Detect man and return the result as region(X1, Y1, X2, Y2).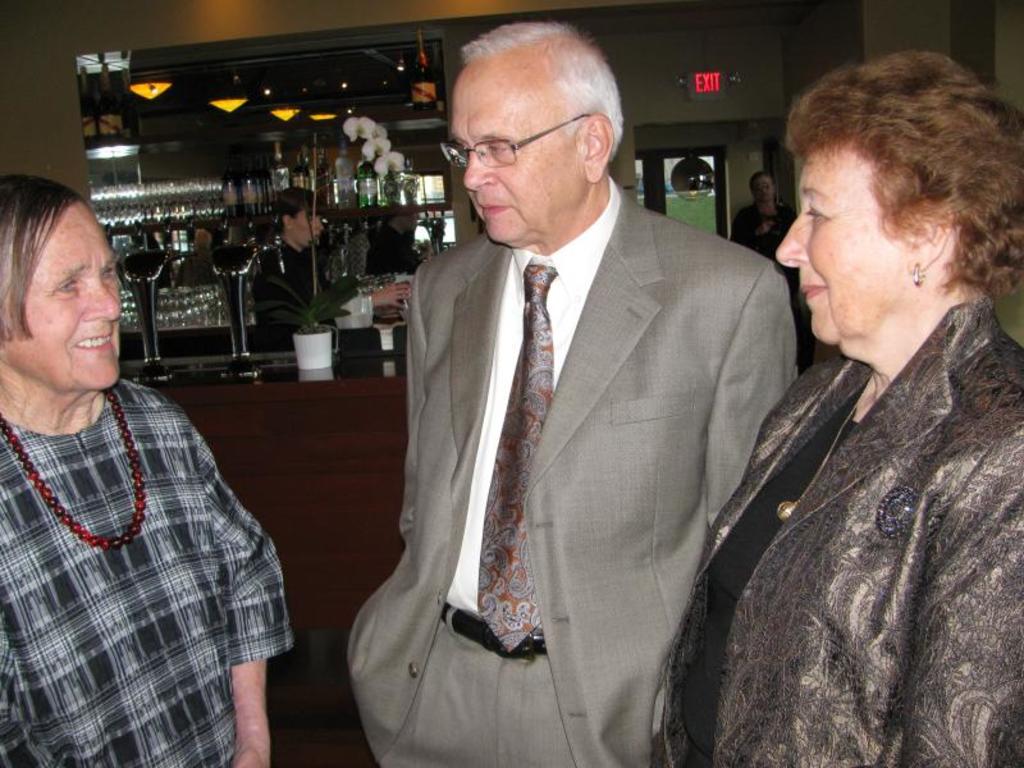
region(248, 178, 412, 338).
